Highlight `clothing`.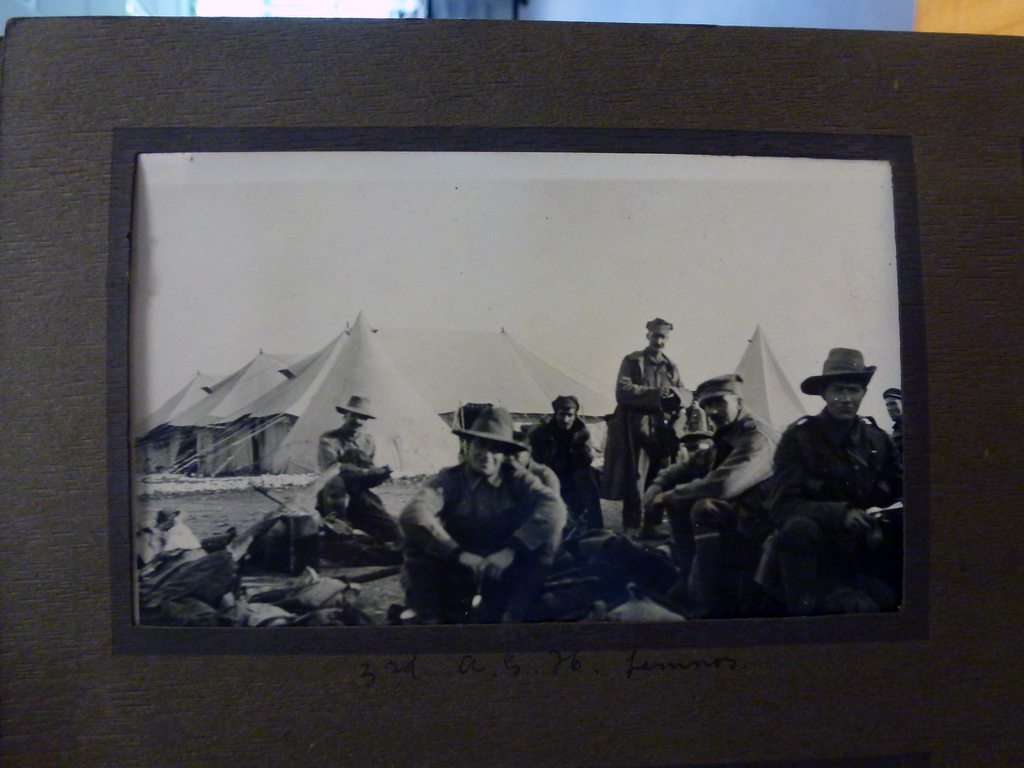
Highlighted region: region(320, 422, 401, 538).
